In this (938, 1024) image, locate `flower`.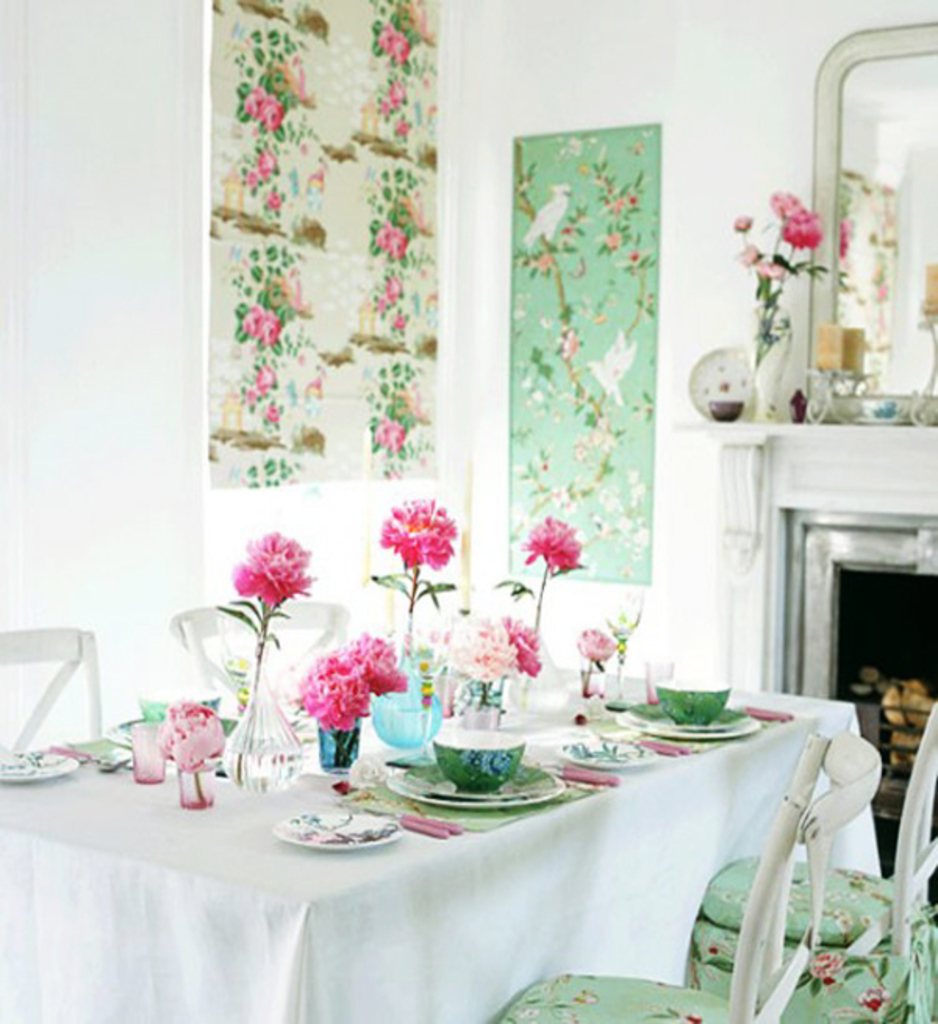
Bounding box: left=241, top=388, right=256, bottom=408.
